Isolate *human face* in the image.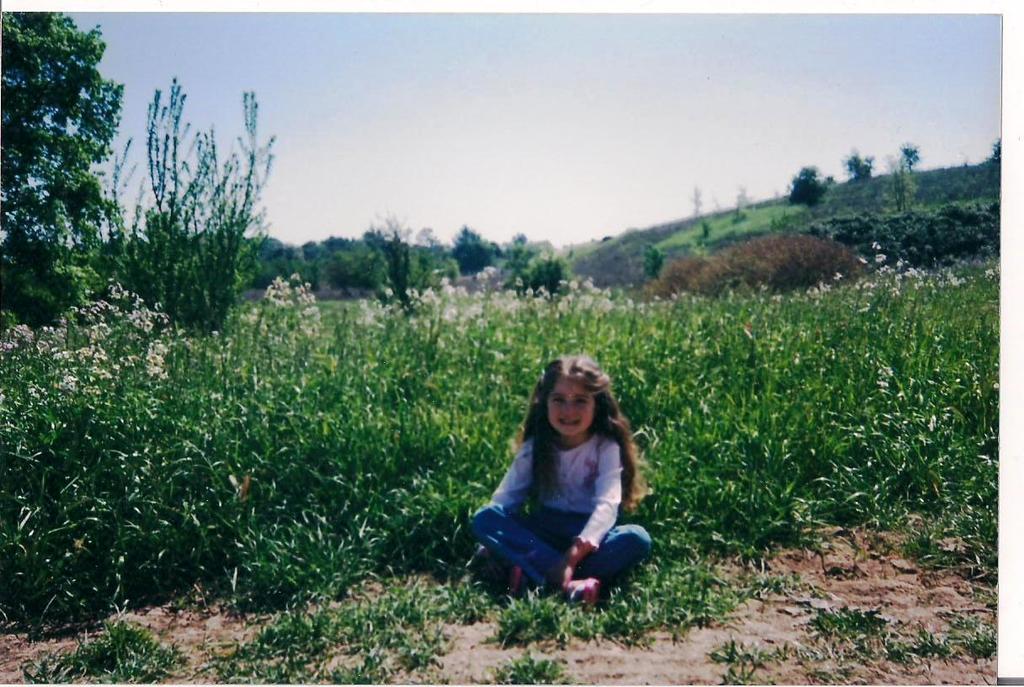
Isolated region: x1=547 y1=382 x2=594 y2=438.
